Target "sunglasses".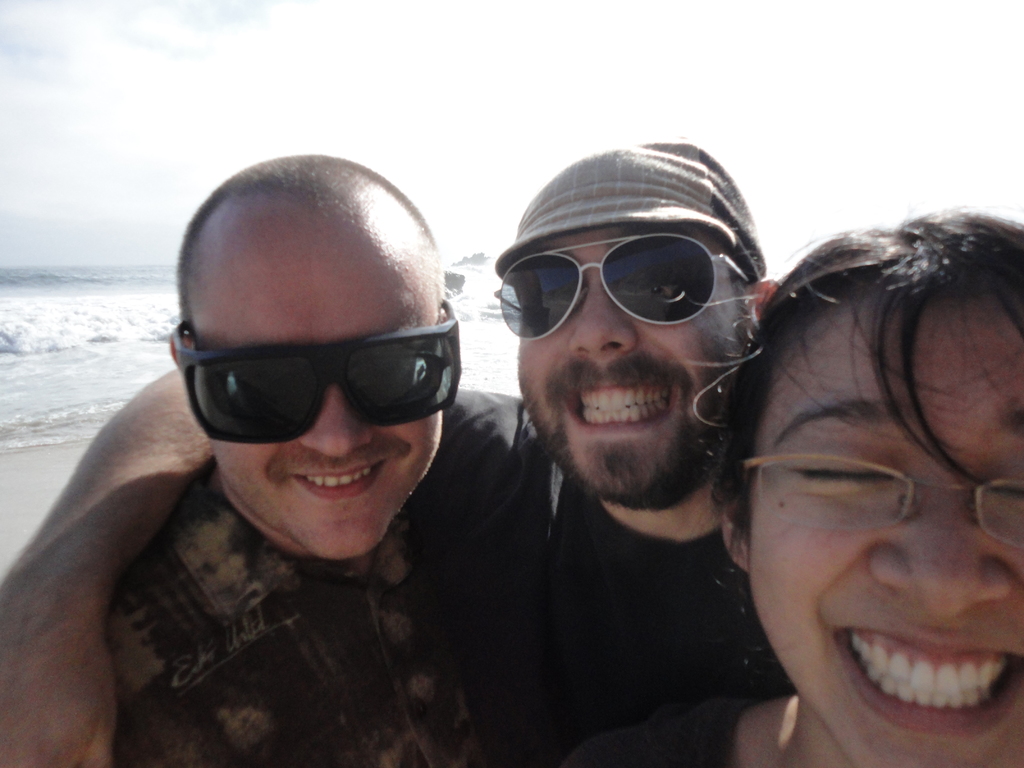
Target region: 179:301:457:442.
